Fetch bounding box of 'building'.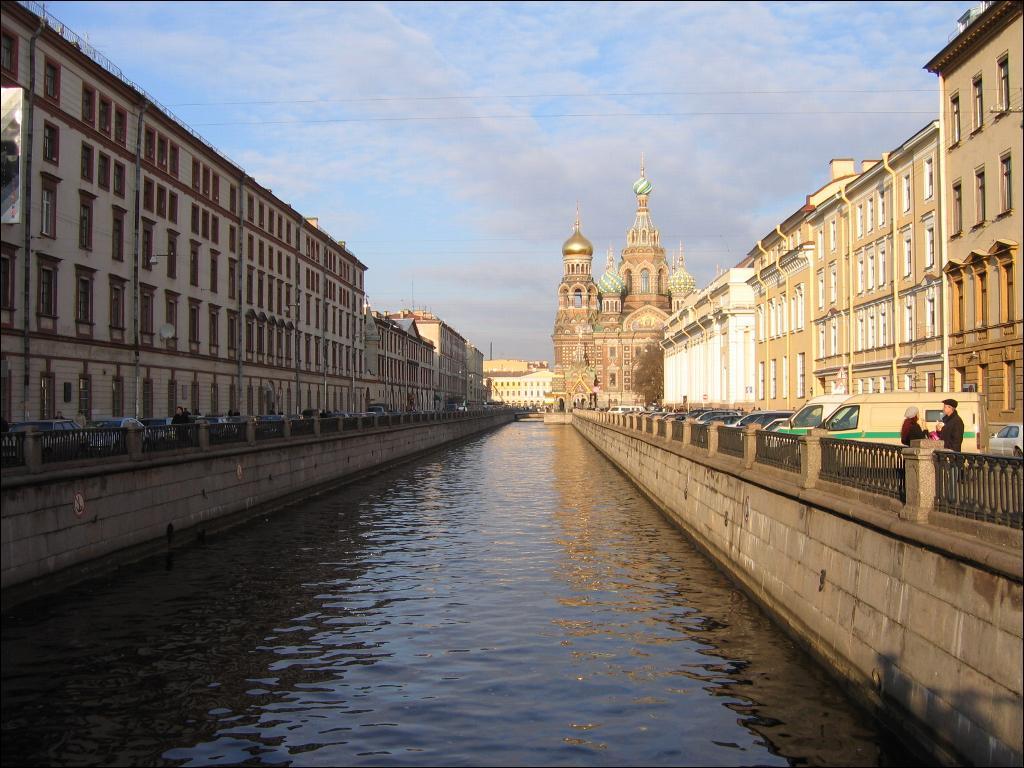
Bbox: <bbox>476, 357, 558, 411</bbox>.
